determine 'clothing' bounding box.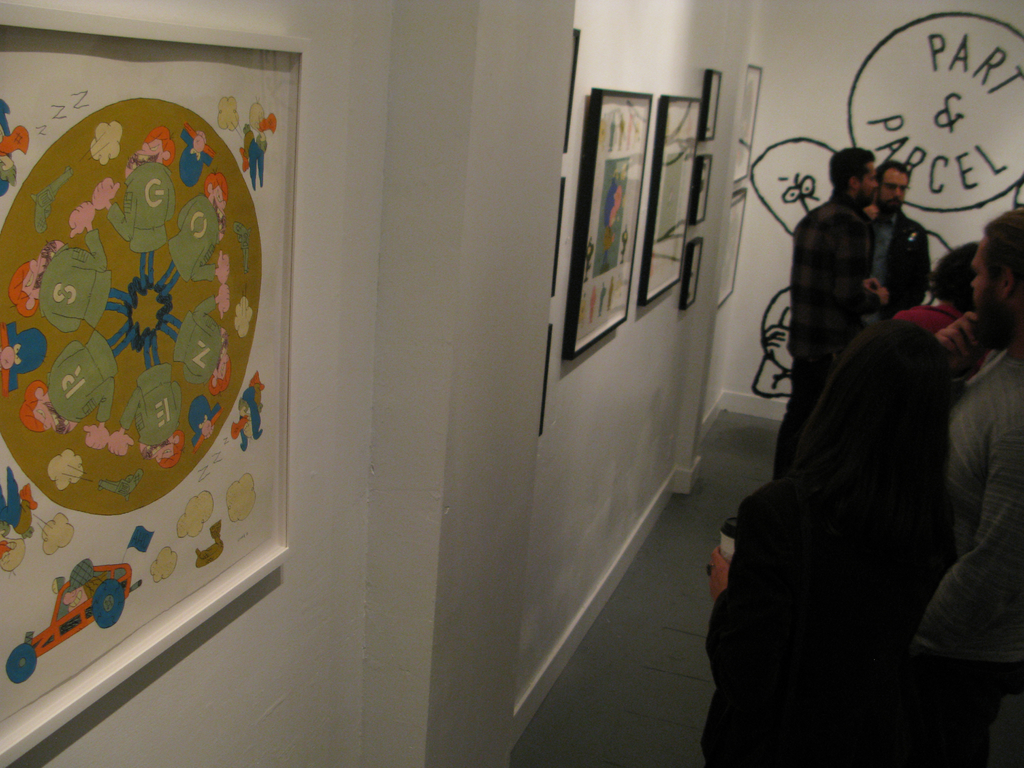
Determined: pyautogui.locateOnScreen(861, 208, 922, 323).
